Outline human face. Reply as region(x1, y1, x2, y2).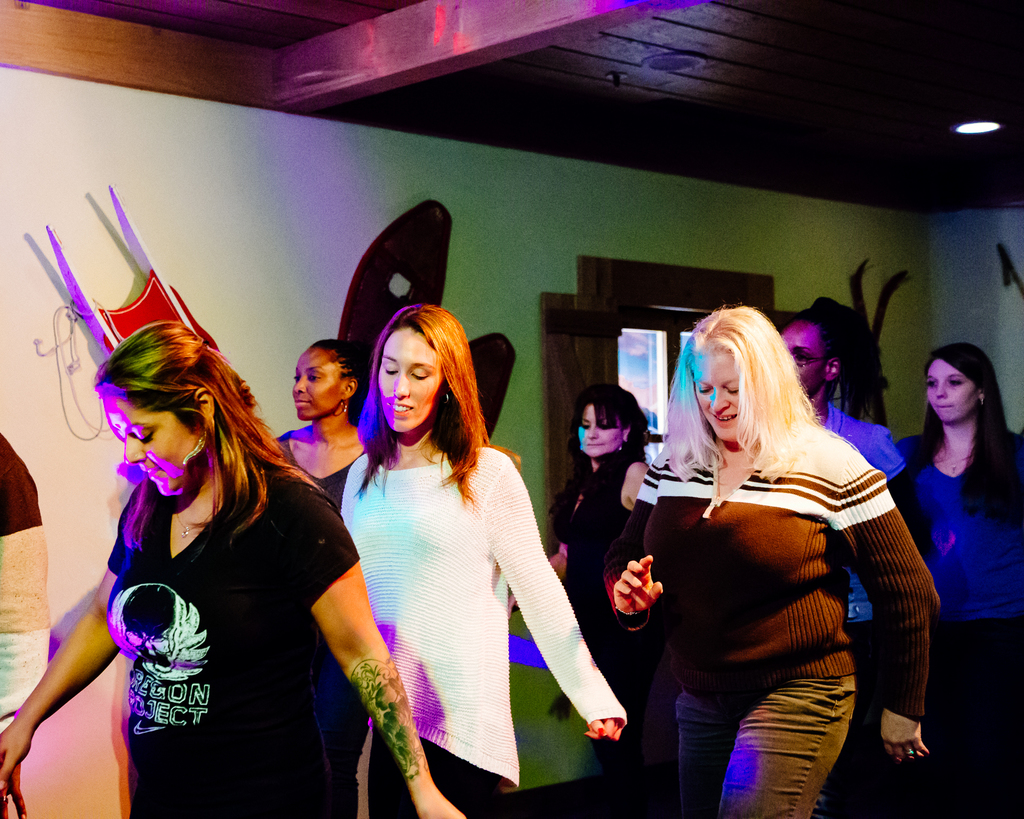
region(780, 324, 826, 400).
